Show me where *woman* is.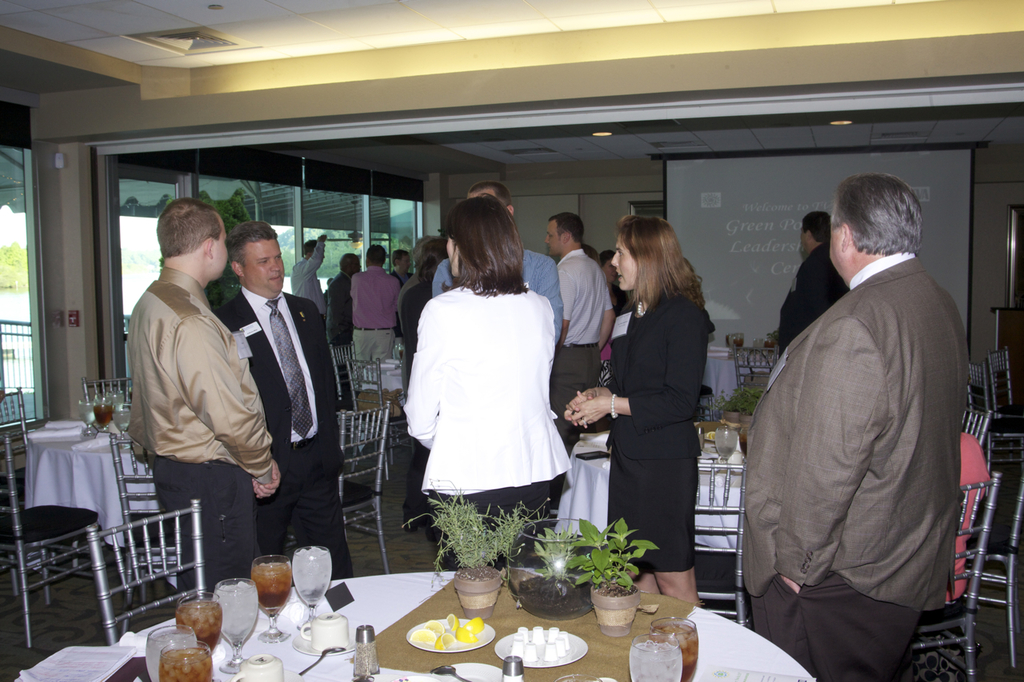
*woman* is at (565, 214, 715, 608).
